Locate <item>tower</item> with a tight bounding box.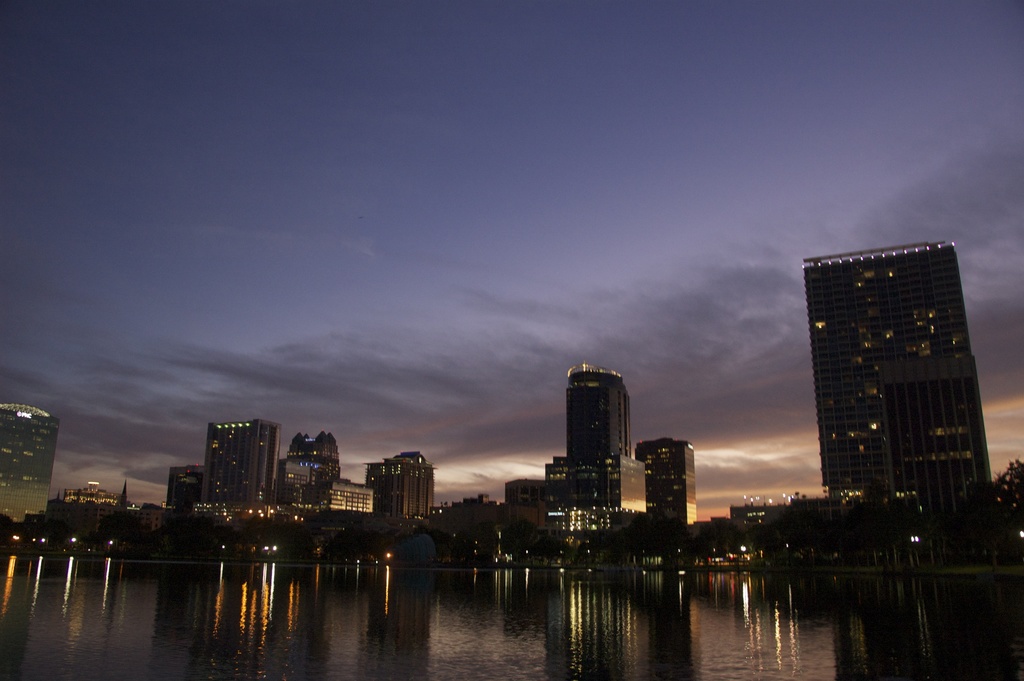
3:399:63:521.
